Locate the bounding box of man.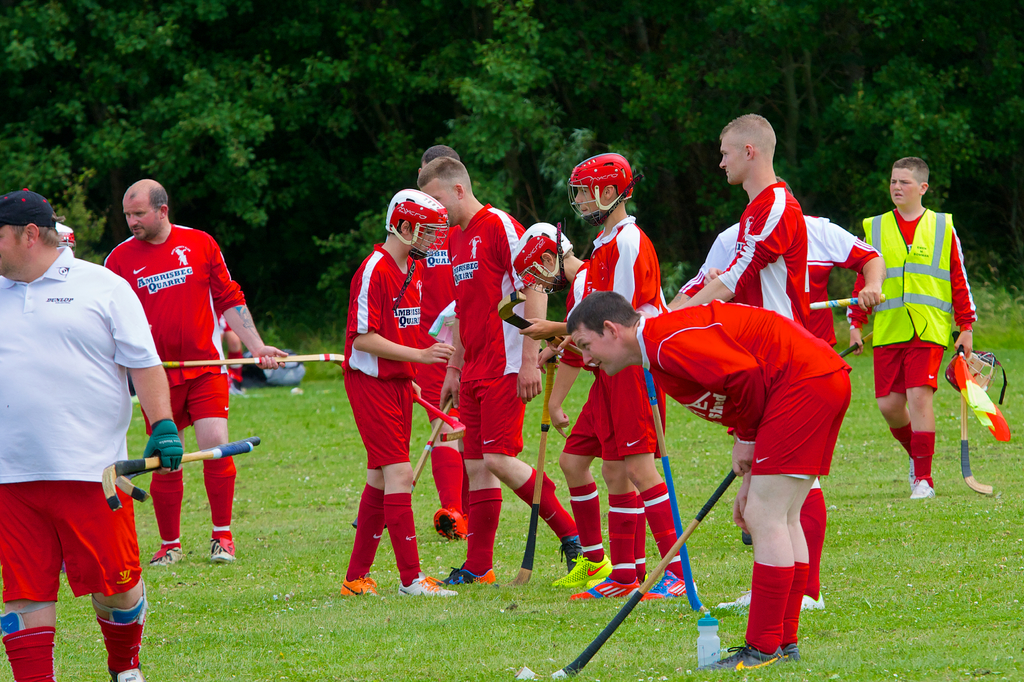
Bounding box: {"x1": 567, "y1": 292, "x2": 852, "y2": 671}.
